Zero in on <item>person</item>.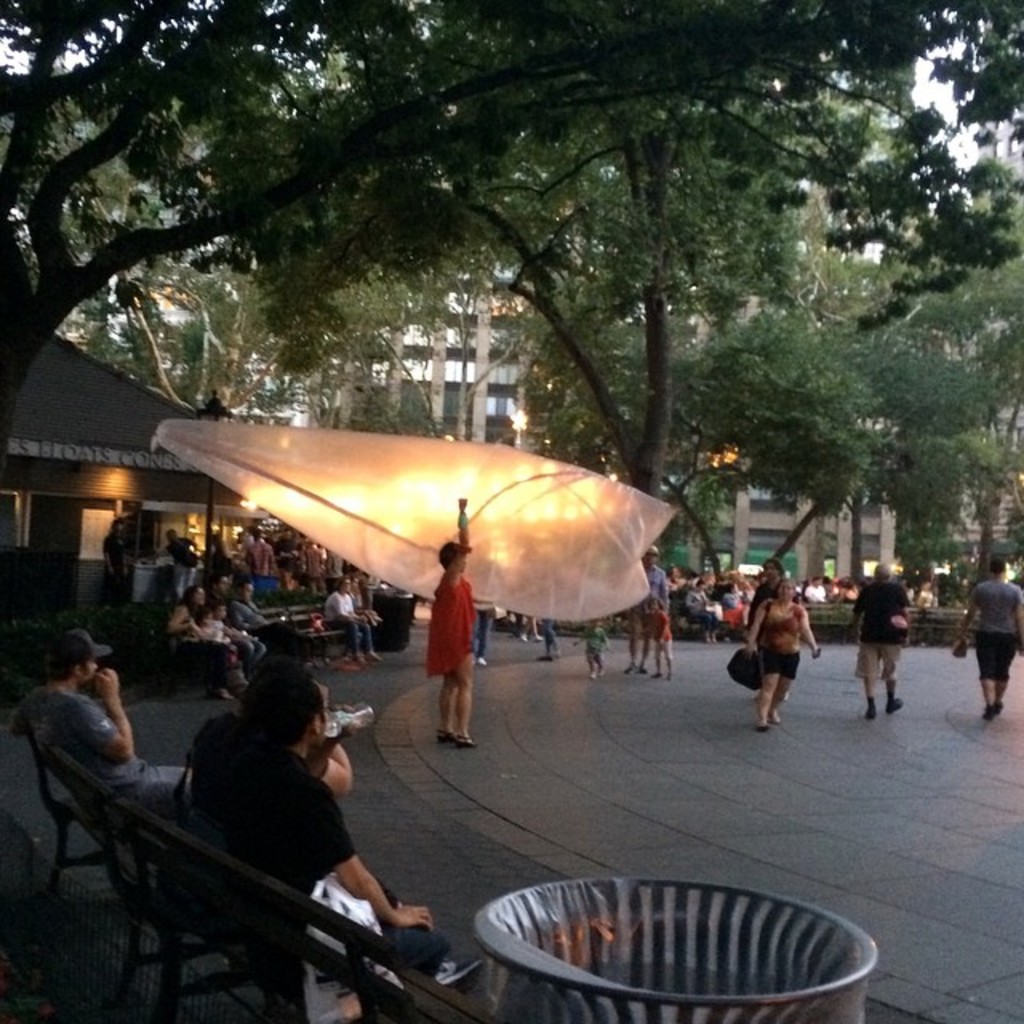
Zeroed in: left=269, top=562, right=302, bottom=597.
